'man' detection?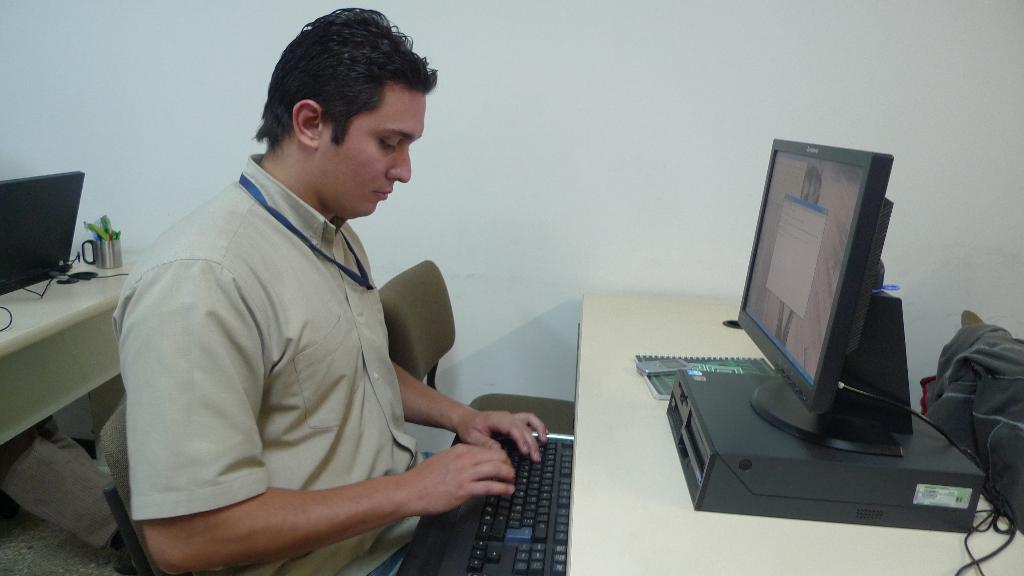
crop(93, 28, 535, 575)
